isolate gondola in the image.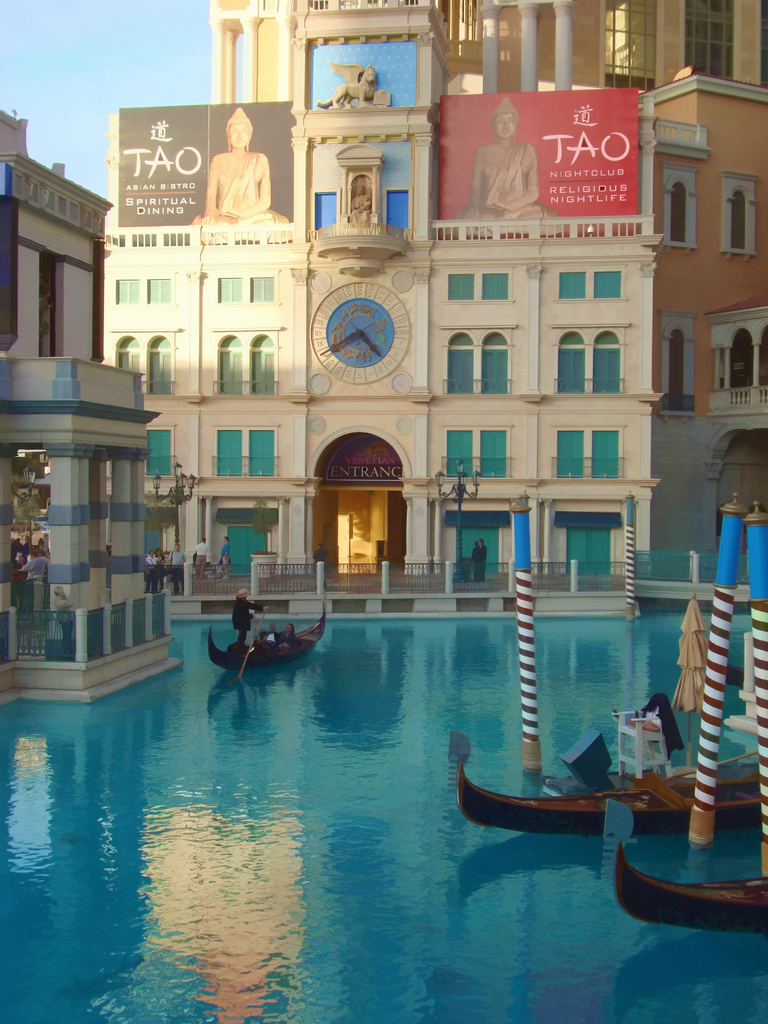
Isolated region: 604/796/767/938.
